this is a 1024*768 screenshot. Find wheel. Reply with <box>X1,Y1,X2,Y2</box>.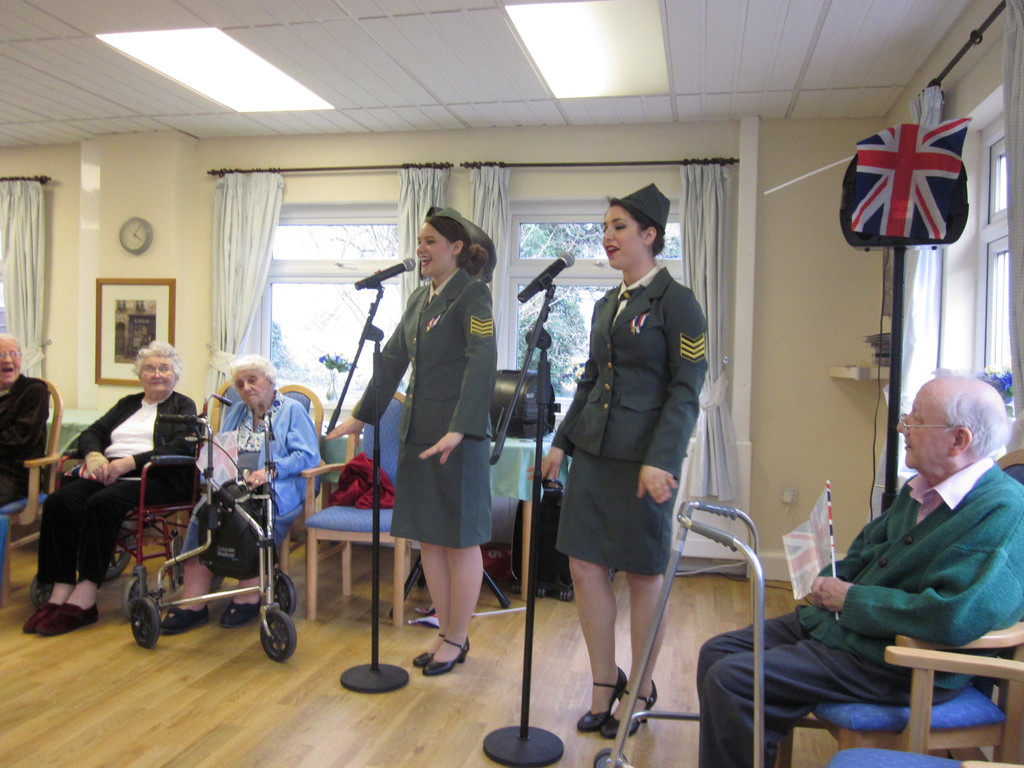
<box>74,508,140,580</box>.
